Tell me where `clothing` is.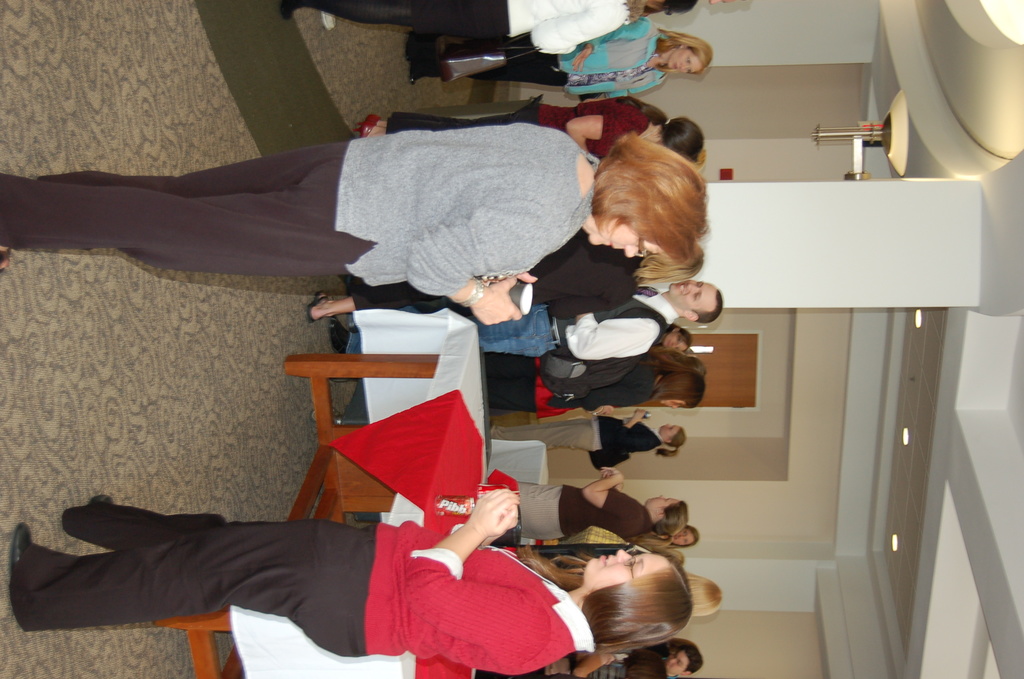
`clothing` is at box(354, 232, 639, 320).
